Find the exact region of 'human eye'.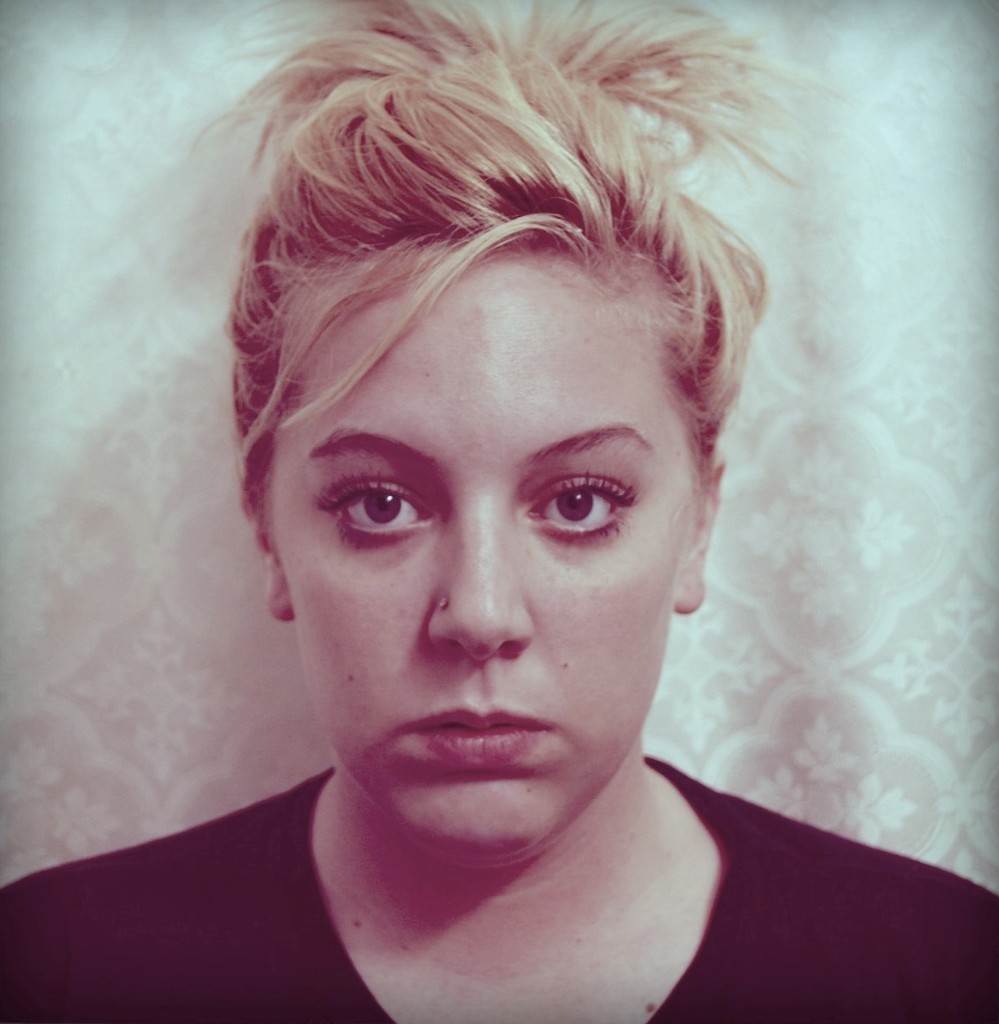
Exact region: 524,461,638,553.
